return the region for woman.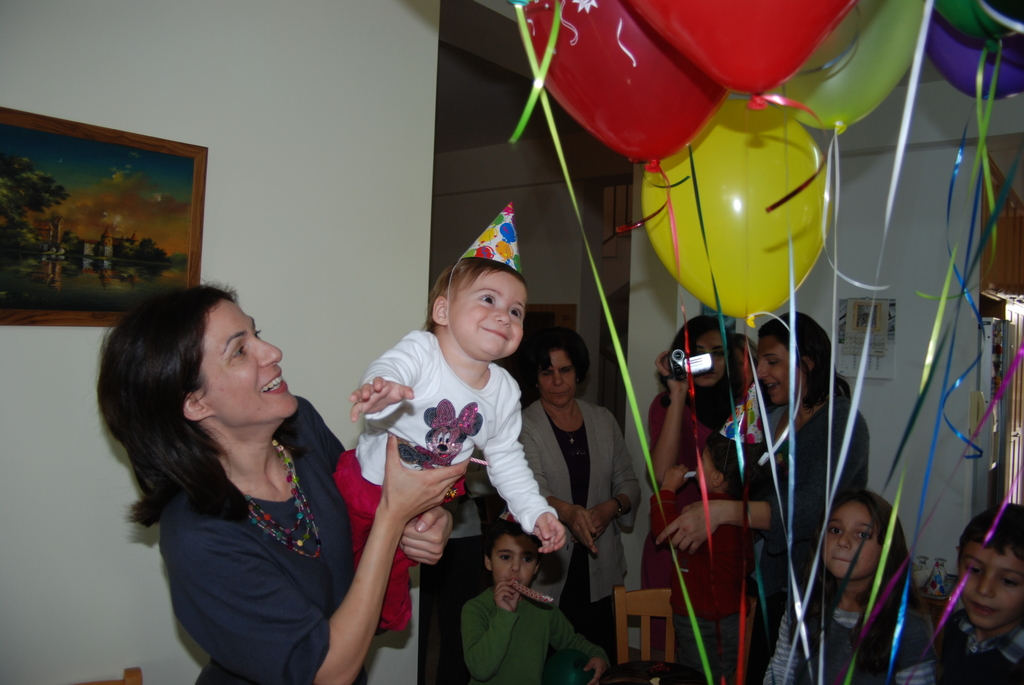
[left=509, top=324, right=639, bottom=684].
